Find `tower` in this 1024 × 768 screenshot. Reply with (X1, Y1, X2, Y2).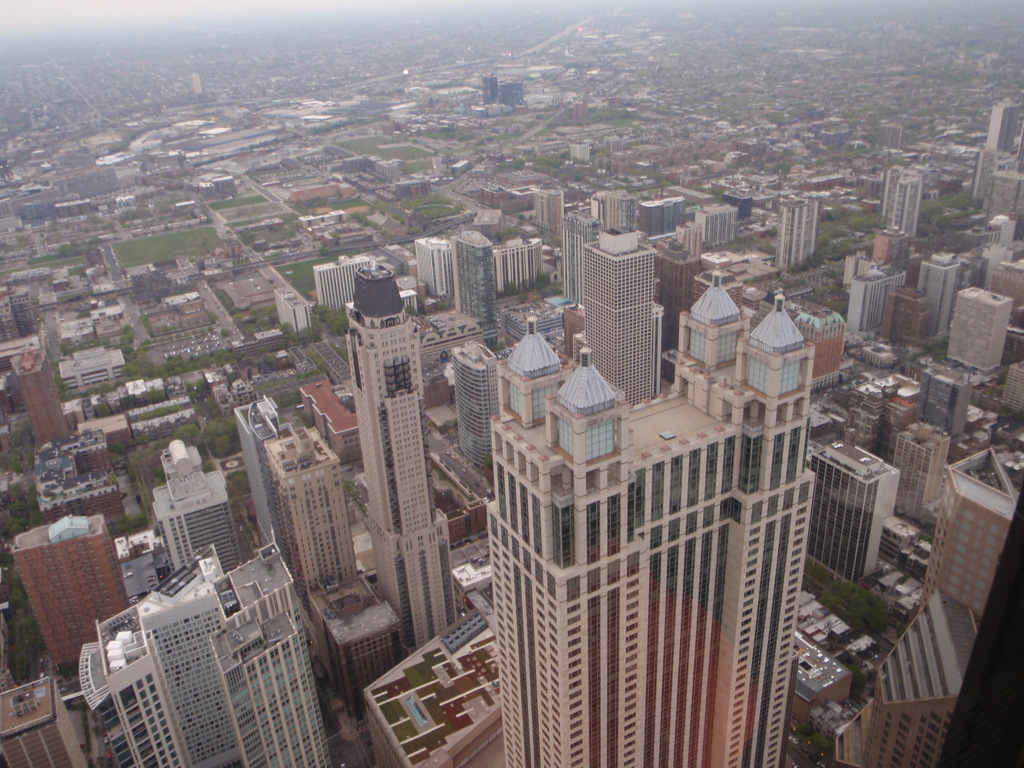
(844, 260, 897, 328).
